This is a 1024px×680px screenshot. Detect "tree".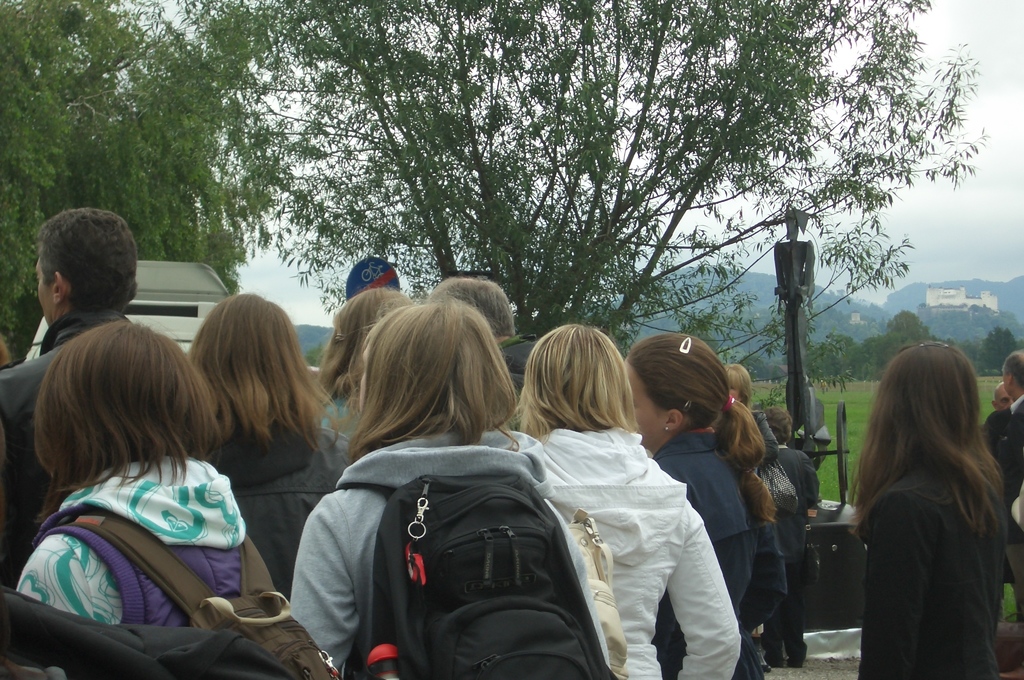
{"x1": 176, "y1": 0, "x2": 991, "y2": 355}.
